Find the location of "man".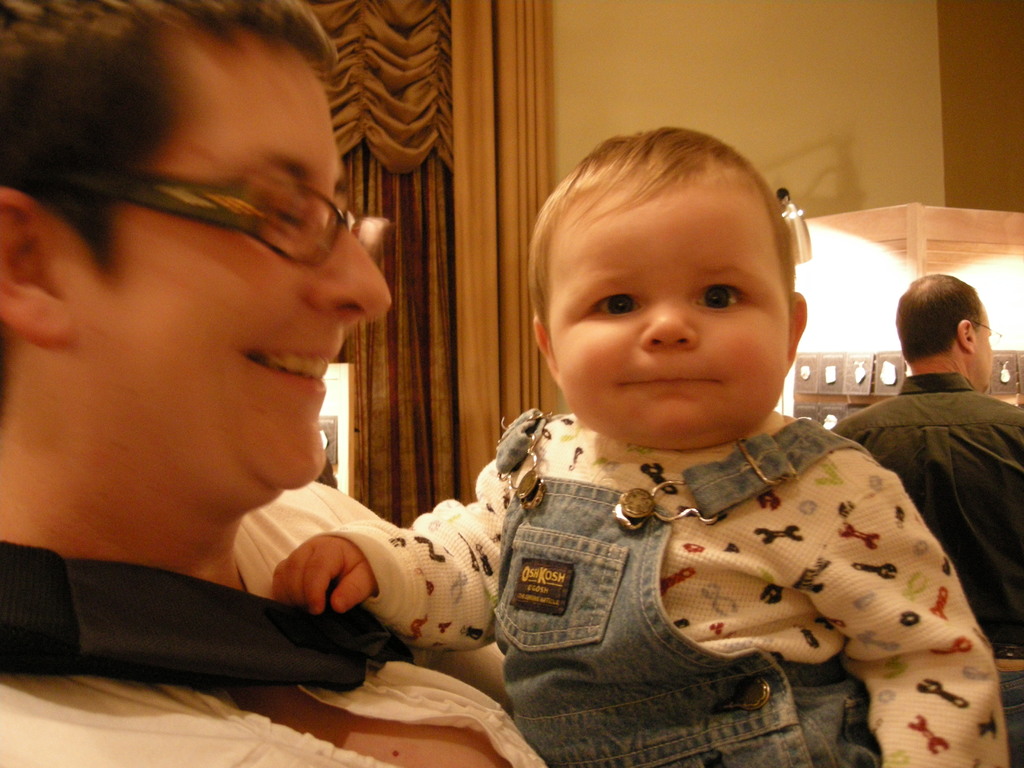
Location: x1=824 y1=273 x2=1023 y2=767.
